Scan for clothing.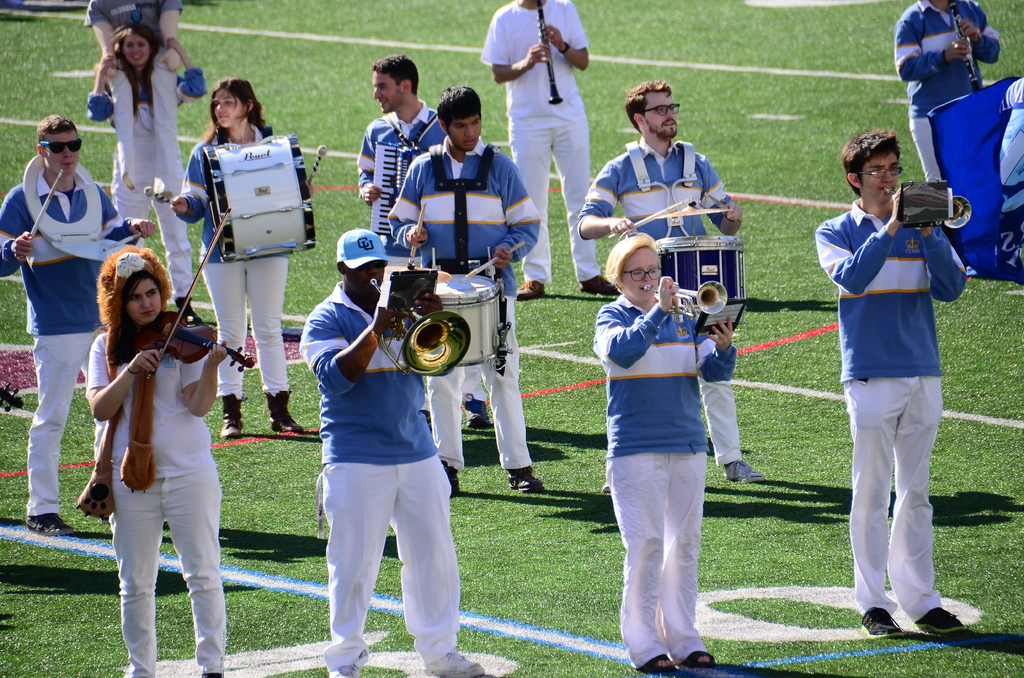
Scan result: <region>175, 120, 292, 402</region>.
